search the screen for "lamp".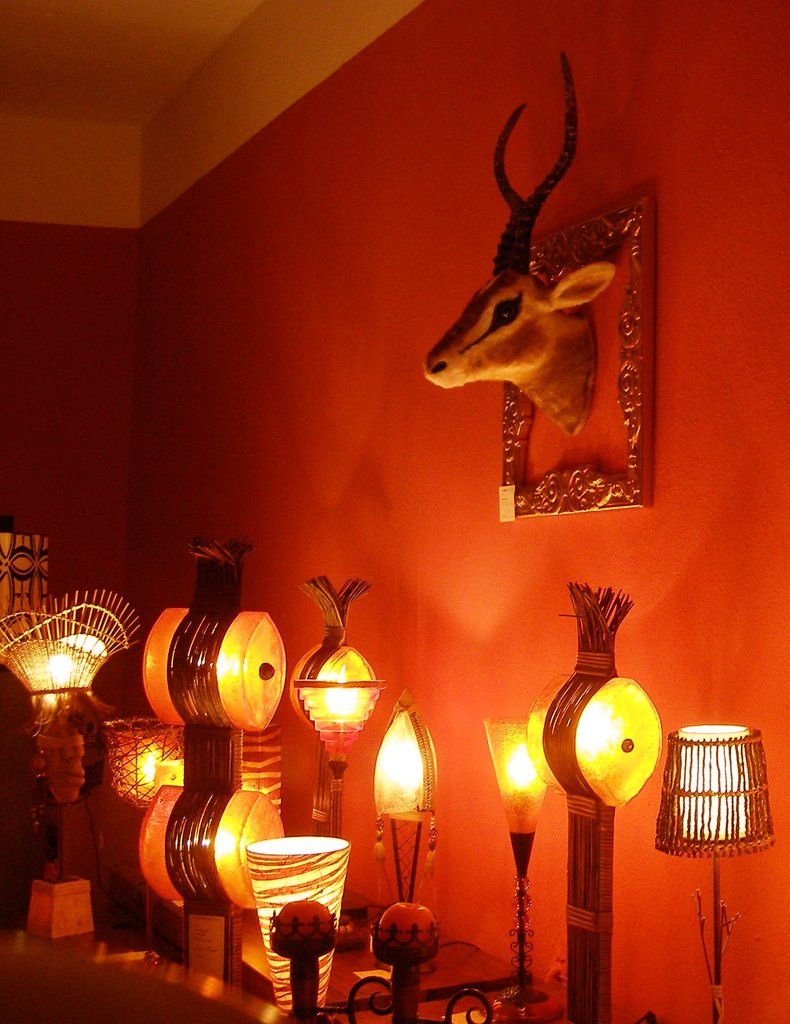
Found at Rect(0, 586, 142, 945).
